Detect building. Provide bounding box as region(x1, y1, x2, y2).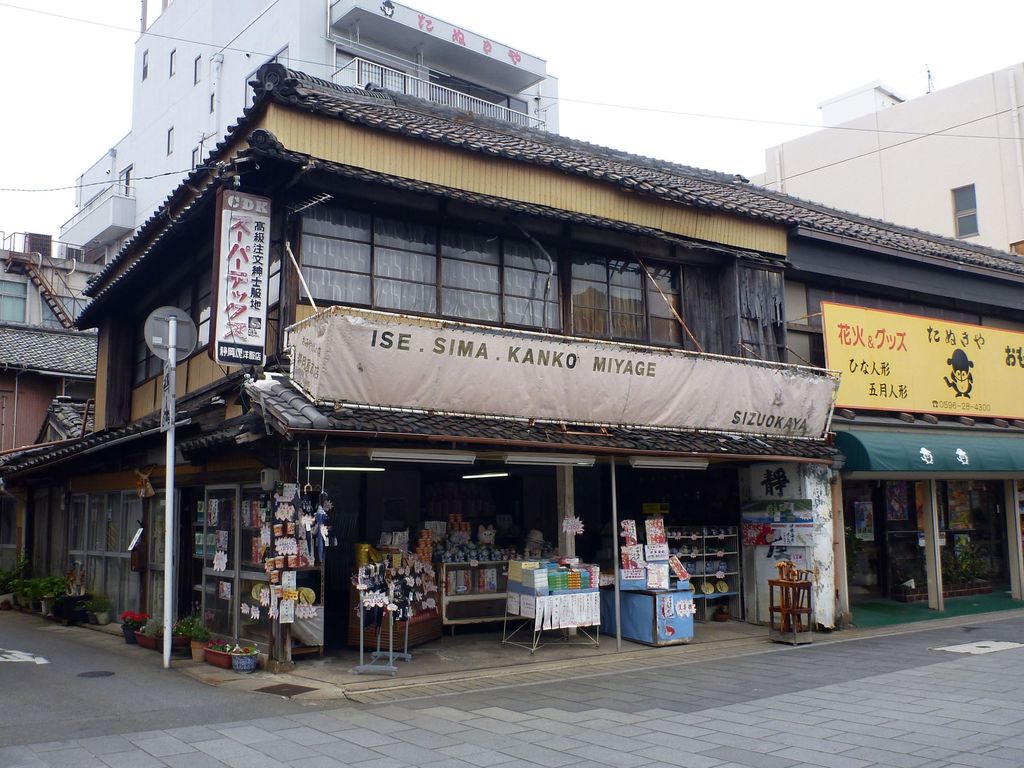
region(749, 54, 1023, 254).
